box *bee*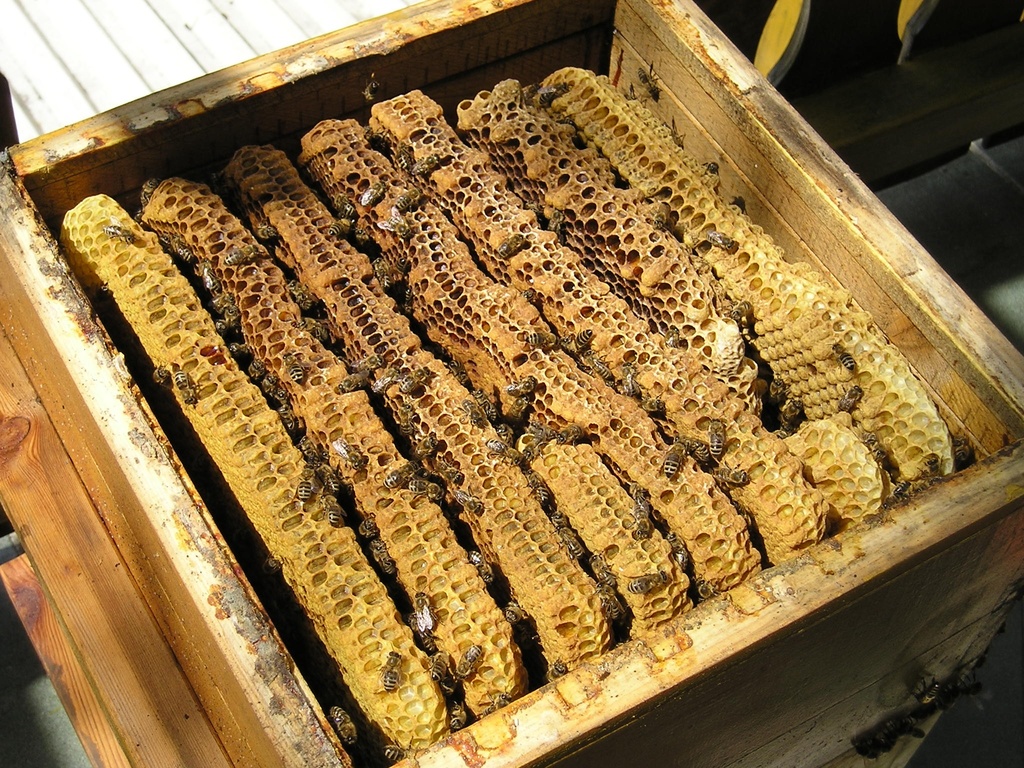
730/200/748/211
